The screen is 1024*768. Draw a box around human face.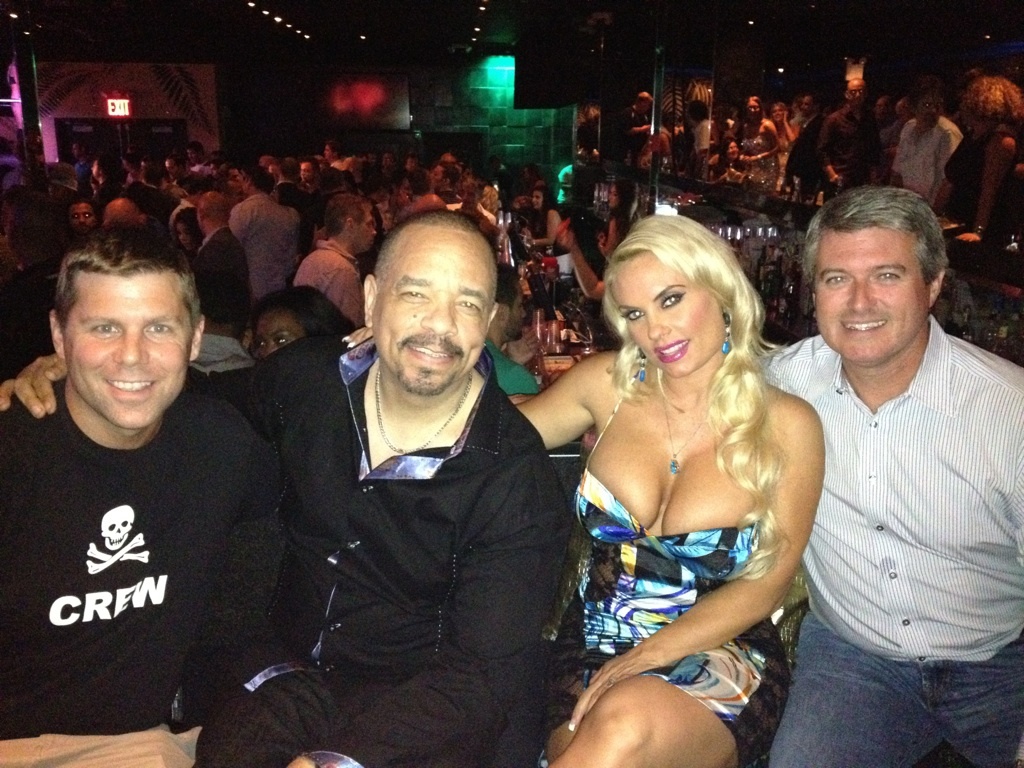
<bbox>354, 212, 379, 252</bbox>.
